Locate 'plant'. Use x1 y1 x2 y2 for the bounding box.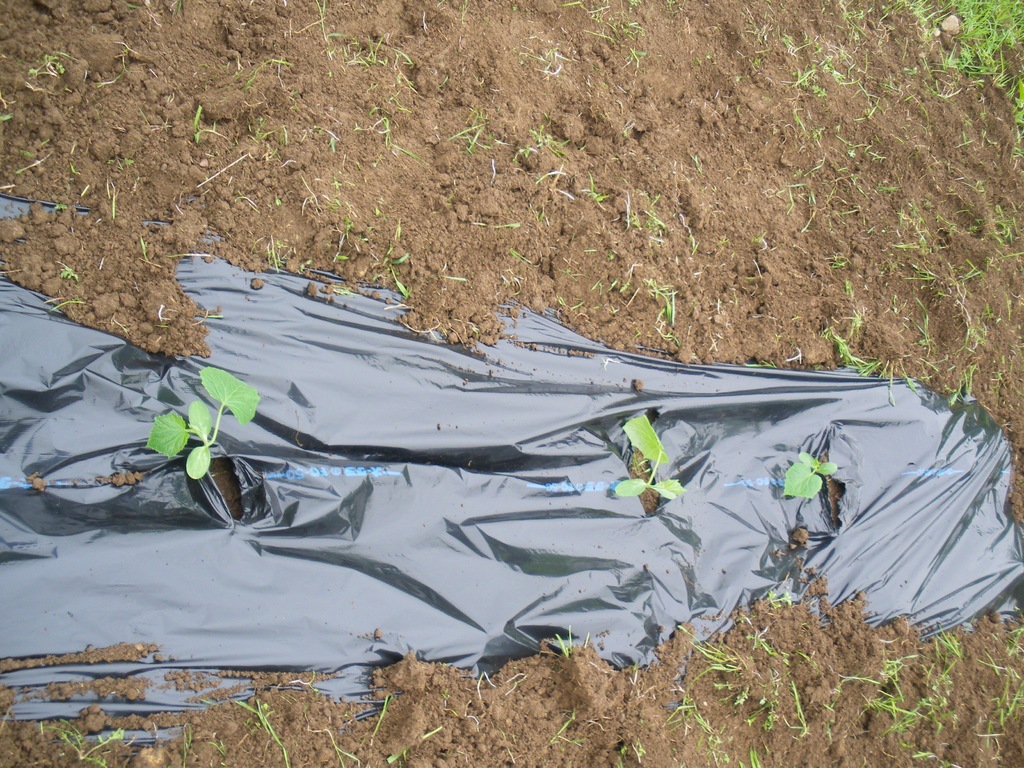
22 46 80 82.
